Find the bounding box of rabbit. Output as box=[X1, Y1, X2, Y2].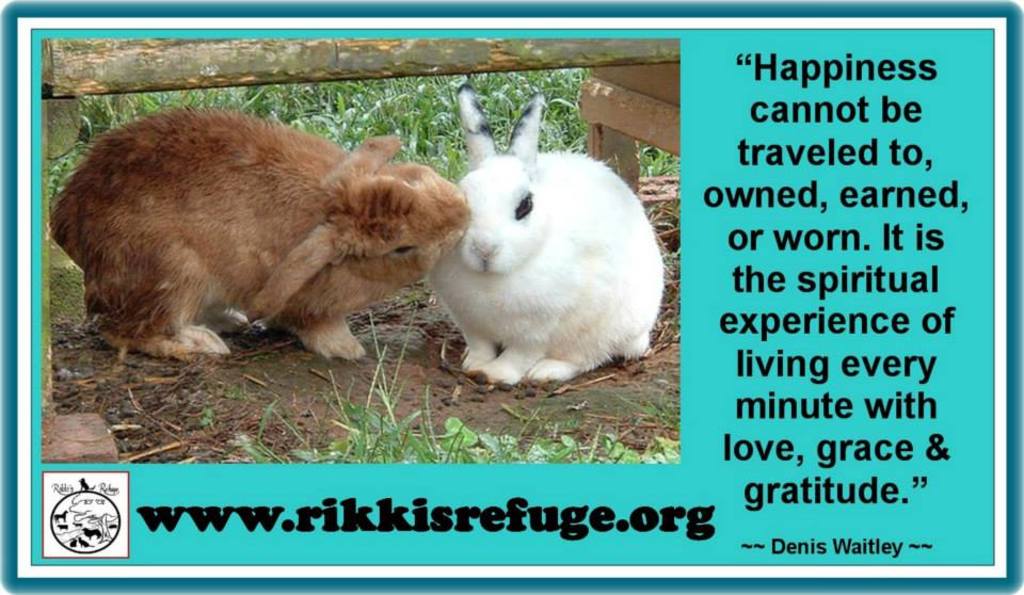
box=[48, 101, 471, 364].
